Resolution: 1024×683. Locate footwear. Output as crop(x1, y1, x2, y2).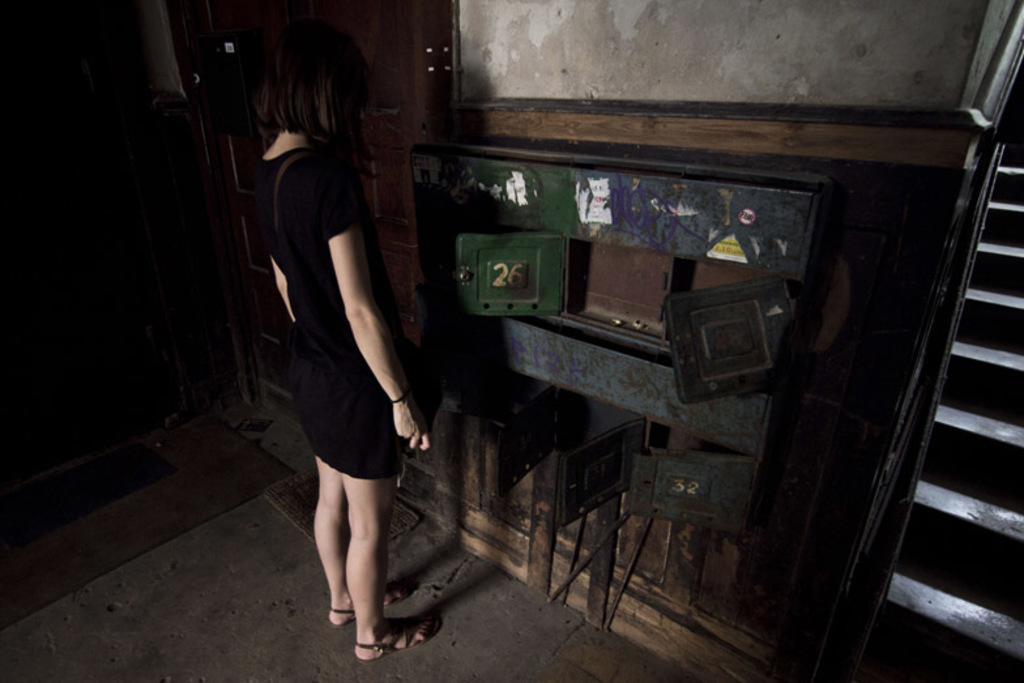
crop(354, 614, 440, 666).
